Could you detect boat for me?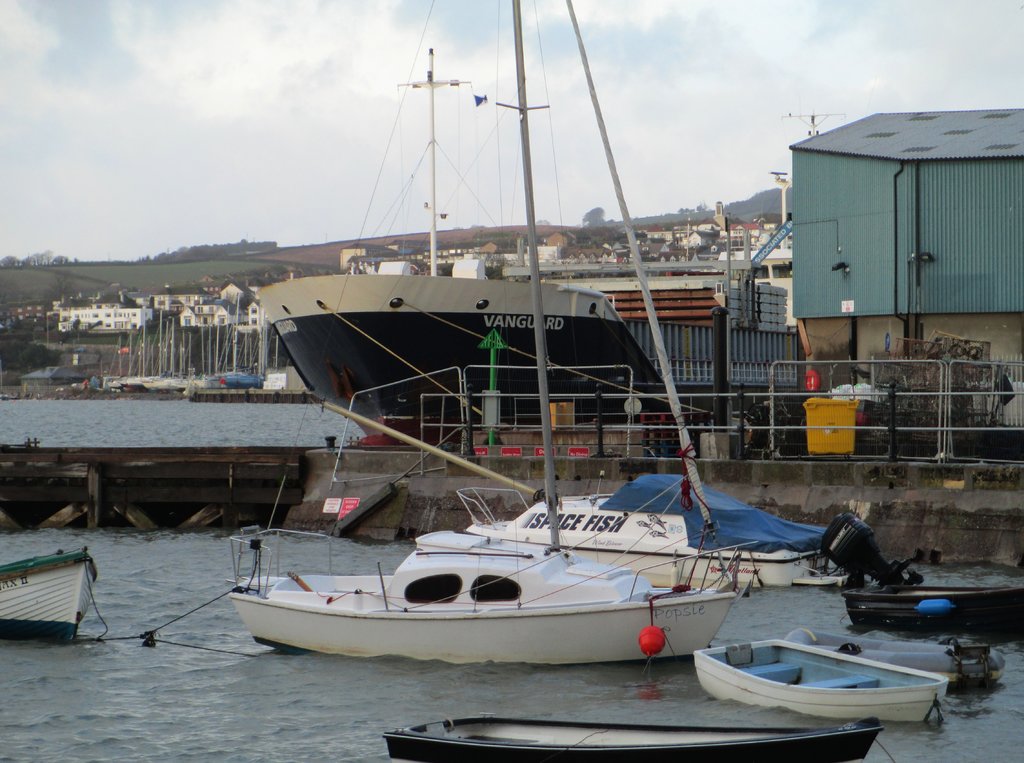
Detection result: [x1=227, y1=0, x2=737, y2=664].
